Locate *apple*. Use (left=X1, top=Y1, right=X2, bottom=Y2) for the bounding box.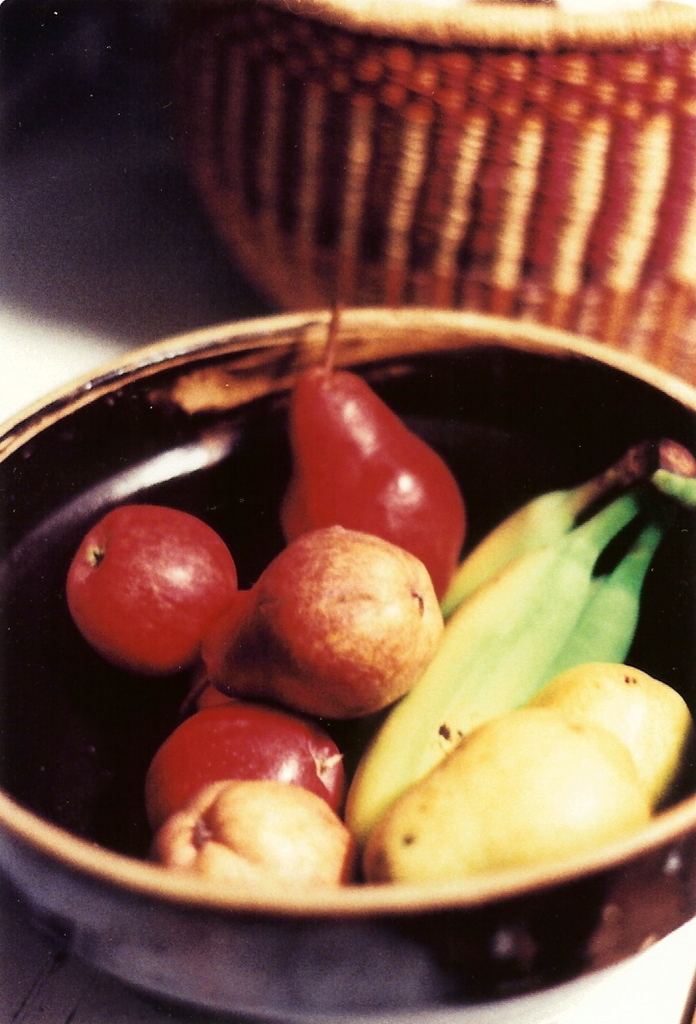
(left=148, top=706, right=347, bottom=830).
